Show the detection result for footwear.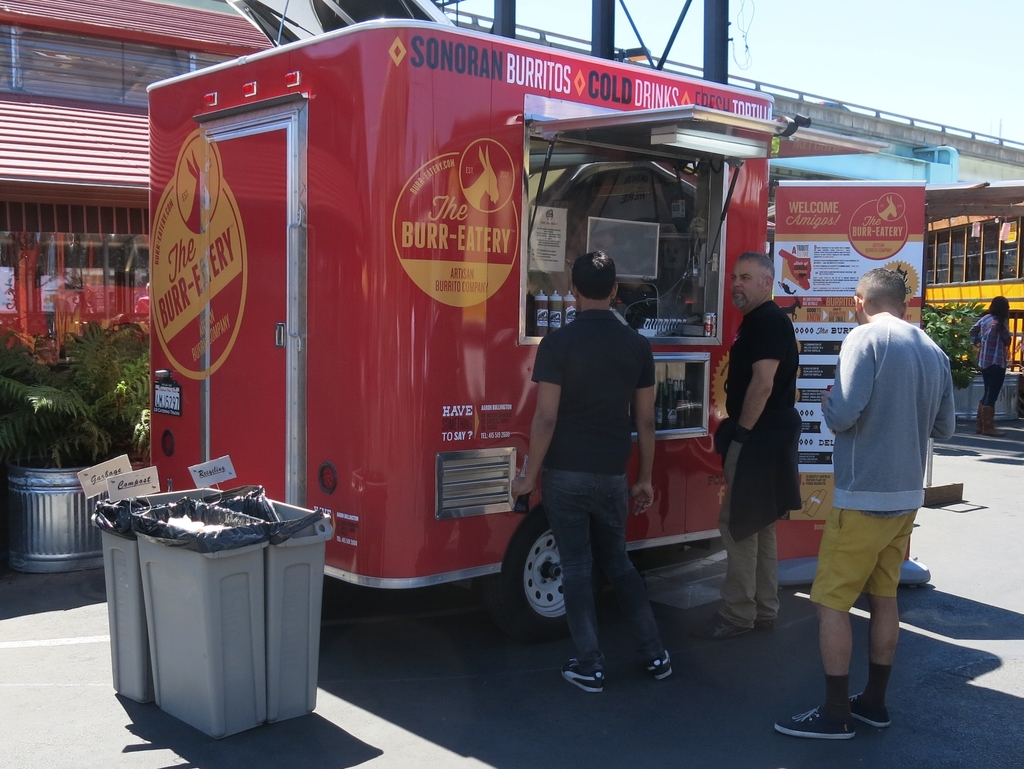
rect(692, 619, 753, 642).
